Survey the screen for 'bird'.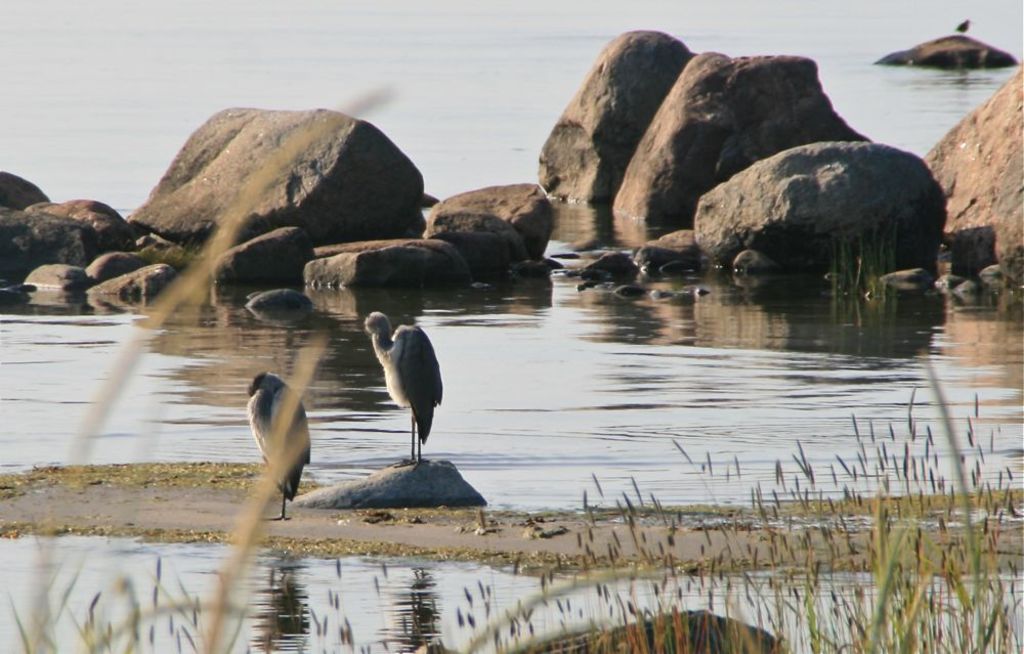
Survey found: 947/12/980/35.
